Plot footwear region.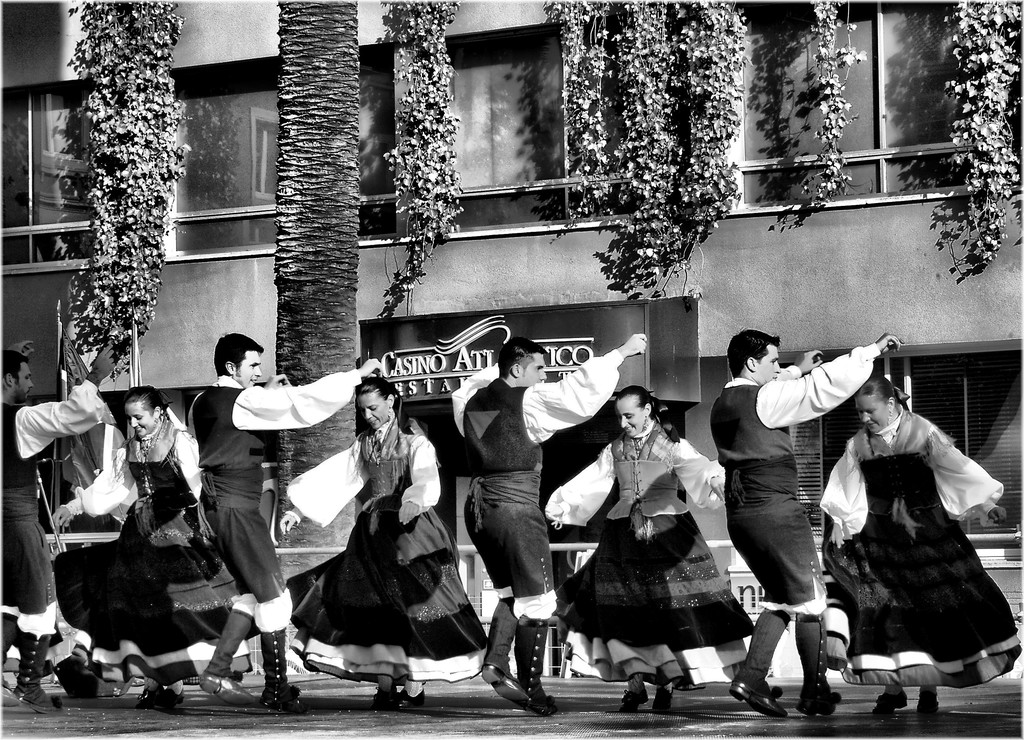
Plotted at 200,674,246,702.
